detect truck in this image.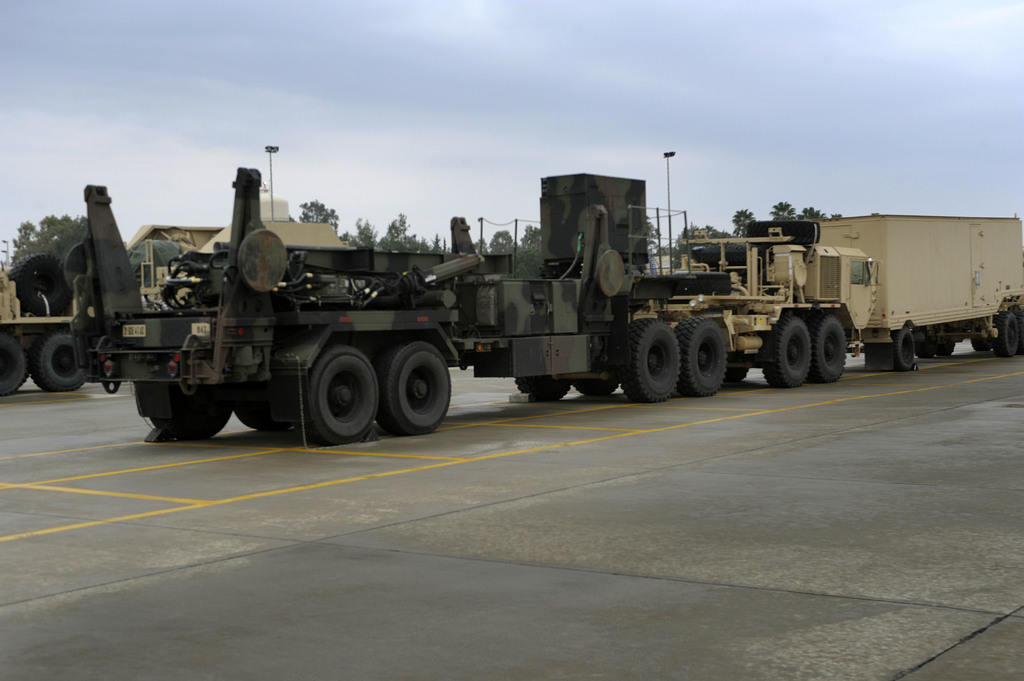
Detection: l=757, t=197, r=1023, b=371.
